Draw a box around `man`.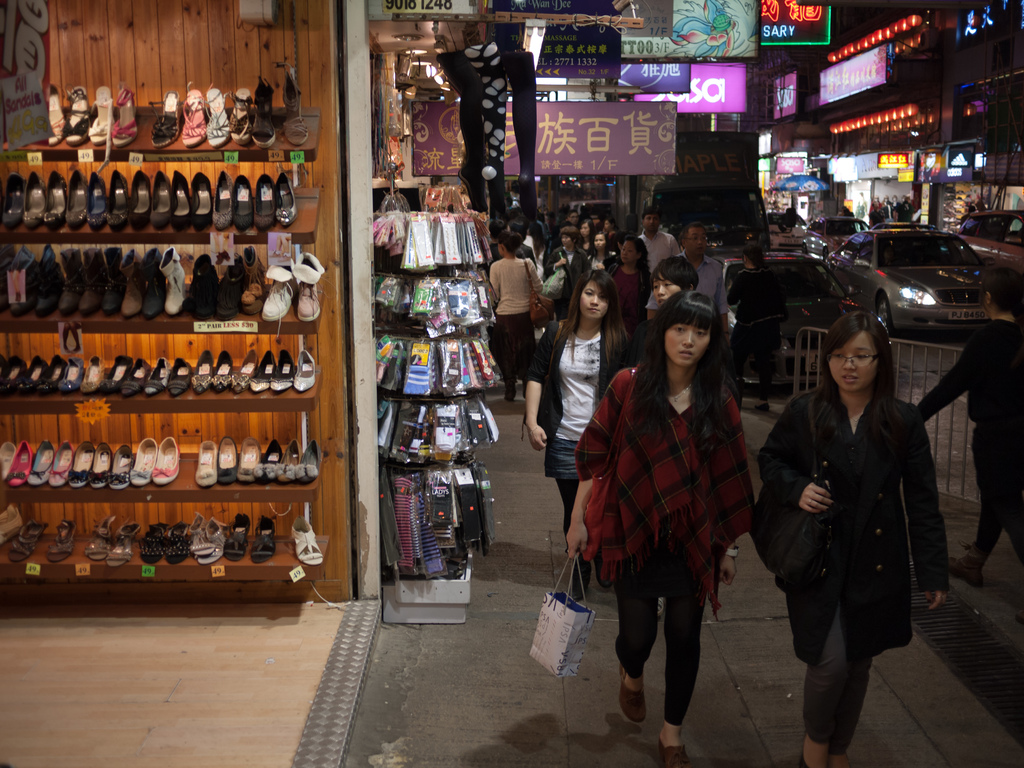
676,216,732,316.
